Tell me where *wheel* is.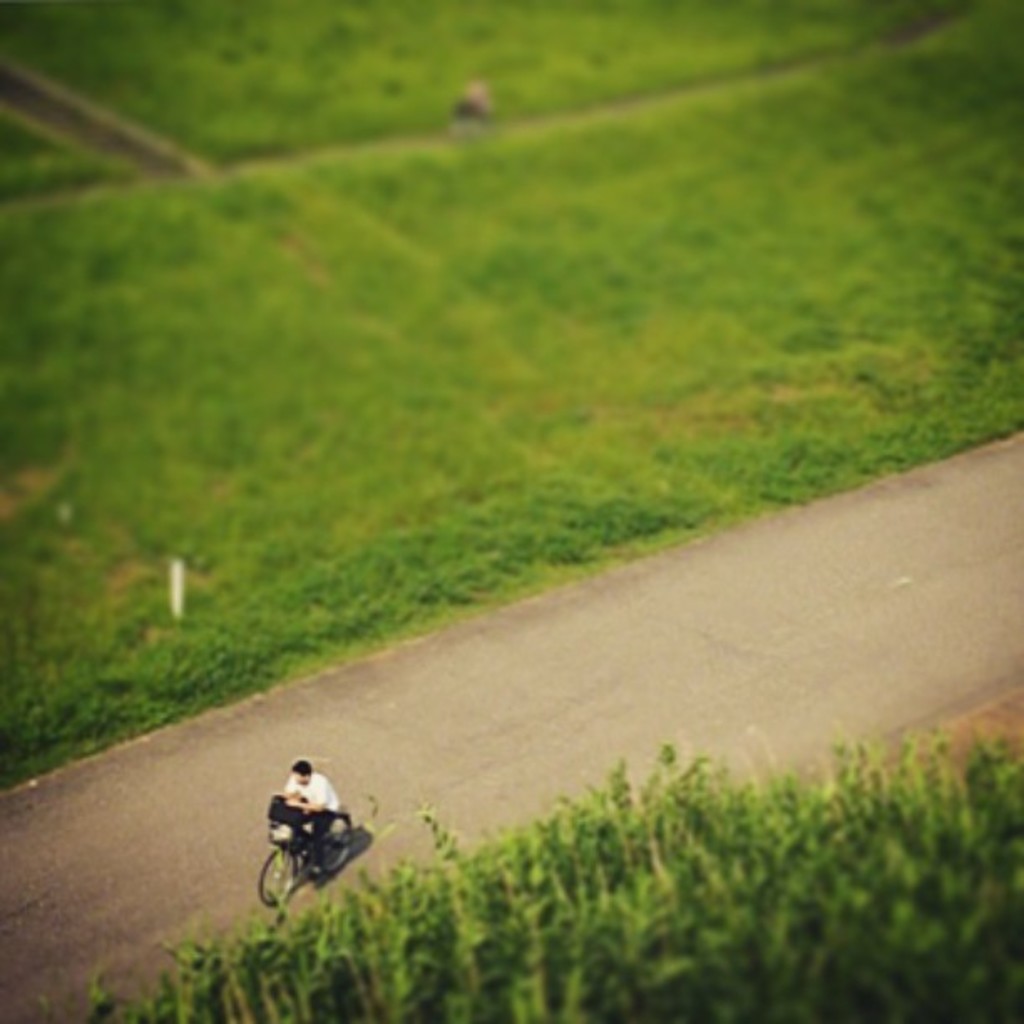
*wheel* is at pyautogui.locateOnScreen(258, 848, 294, 909).
